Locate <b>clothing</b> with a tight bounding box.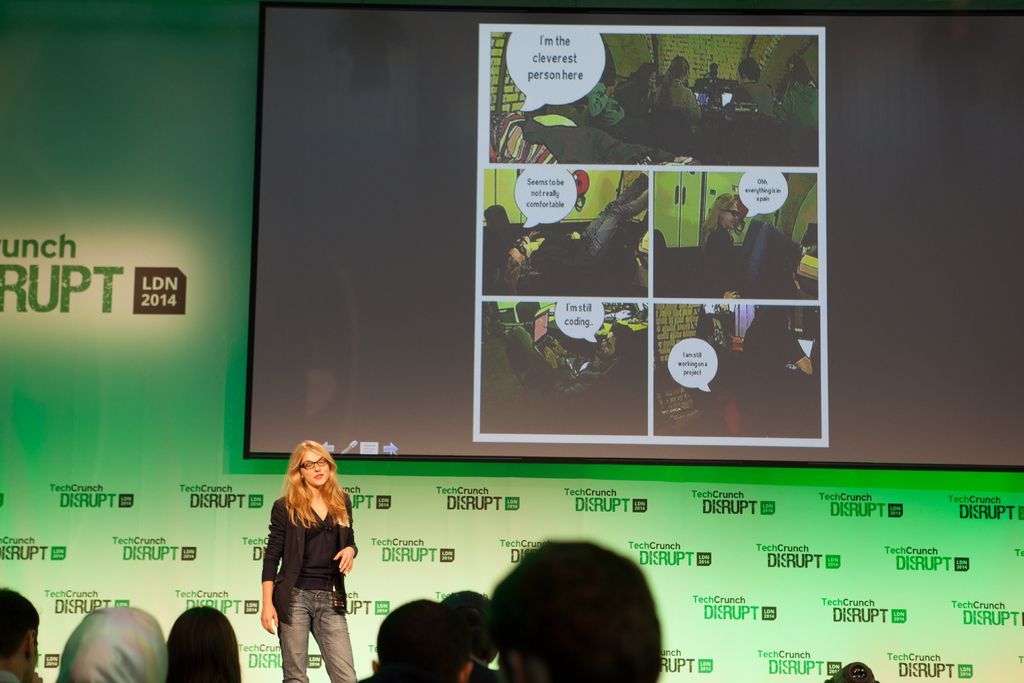
(x1=730, y1=315, x2=802, y2=436).
